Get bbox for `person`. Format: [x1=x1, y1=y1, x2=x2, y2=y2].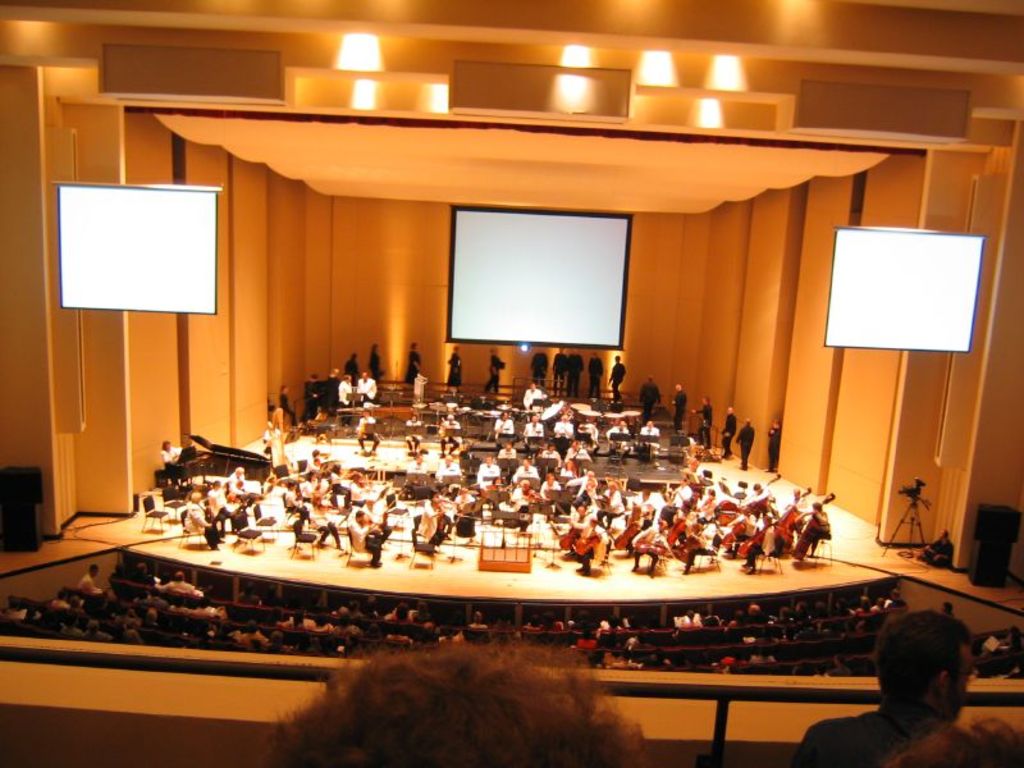
[x1=507, y1=479, x2=538, y2=507].
